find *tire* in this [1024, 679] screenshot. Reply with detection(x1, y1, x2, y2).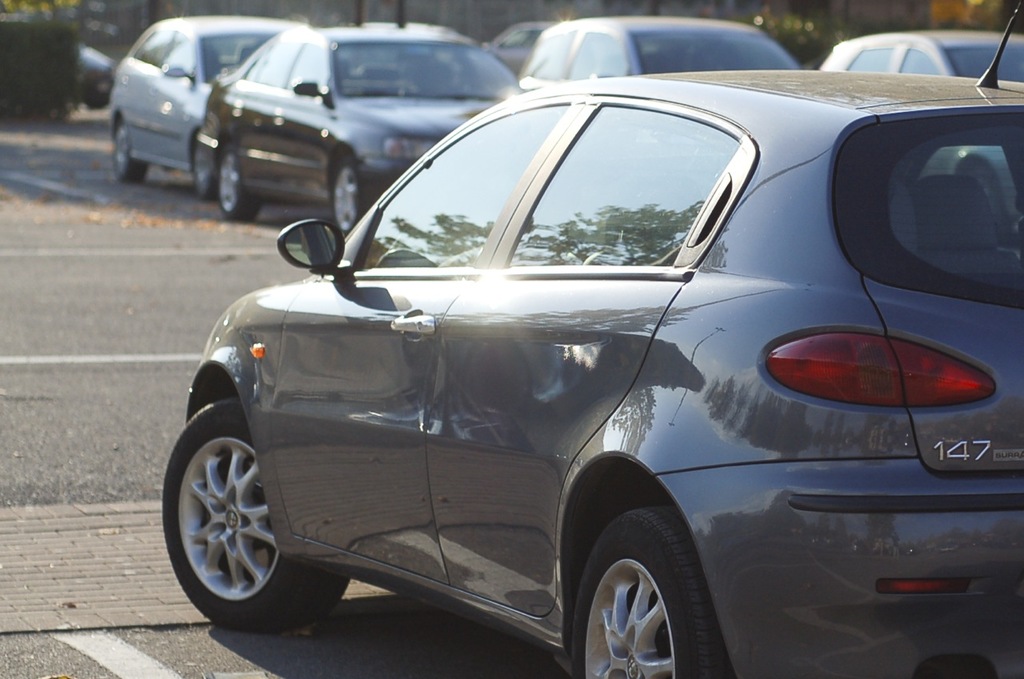
detection(332, 157, 370, 232).
